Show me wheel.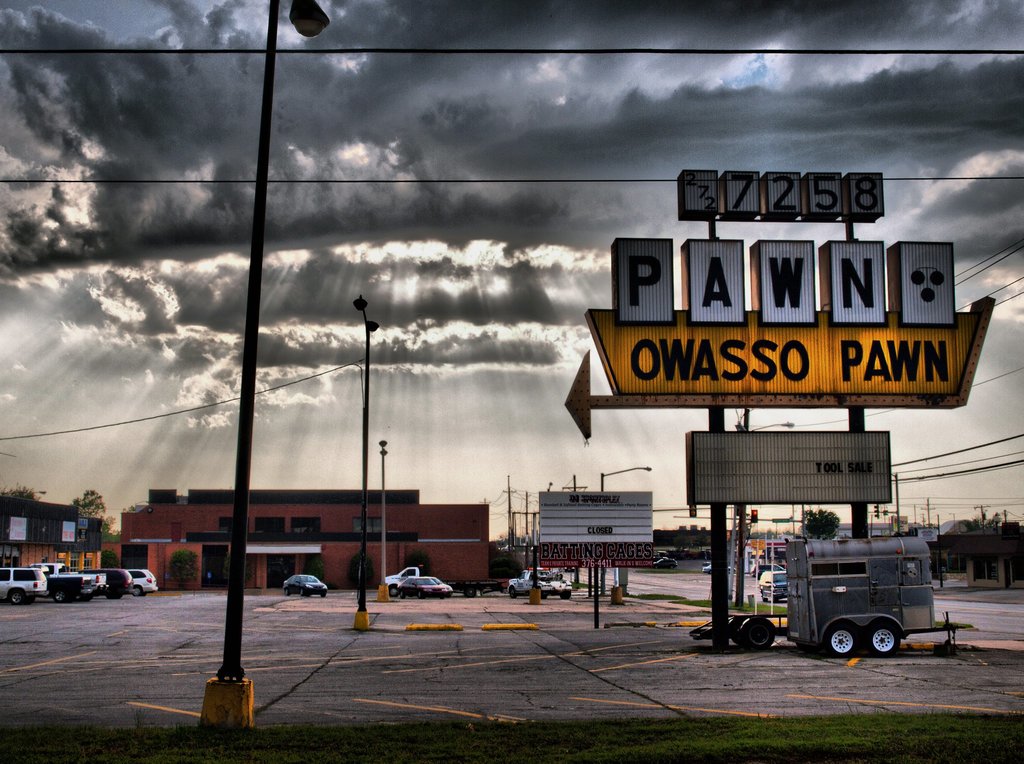
wheel is here: Rect(828, 624, 863, 656).
